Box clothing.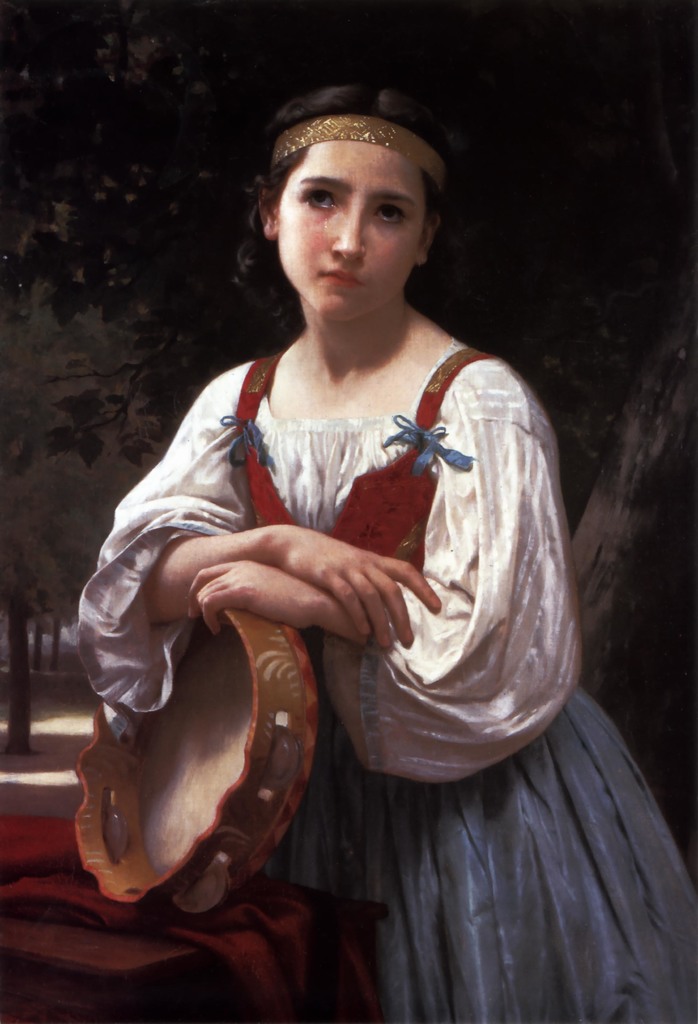
<region>120, 309, 574, 802</region>.
